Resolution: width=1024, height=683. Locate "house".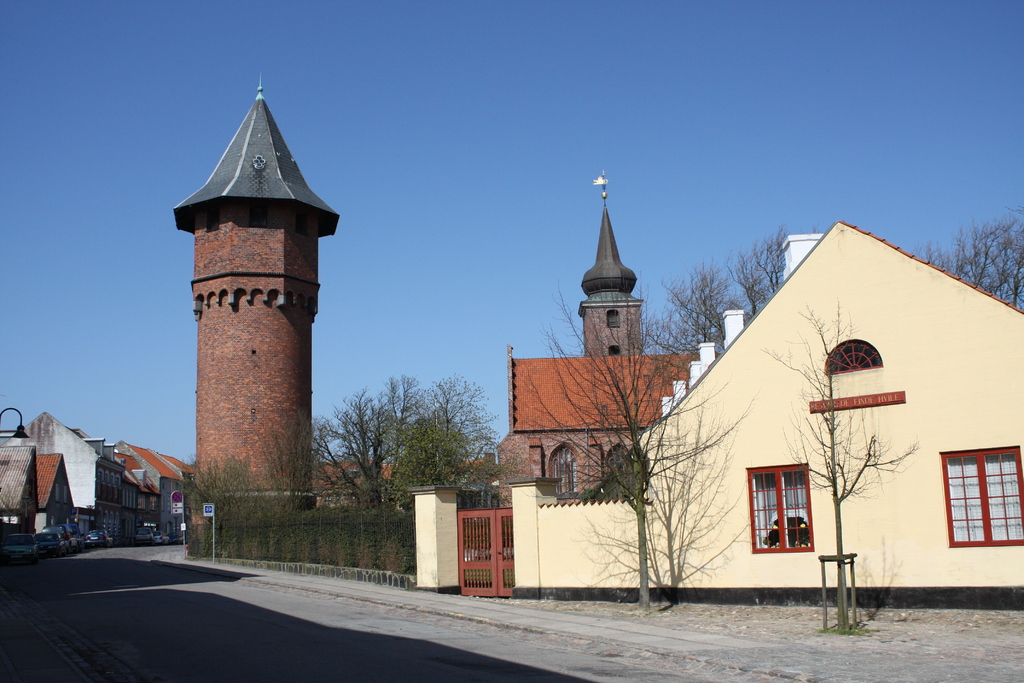
125/444/191/524.
